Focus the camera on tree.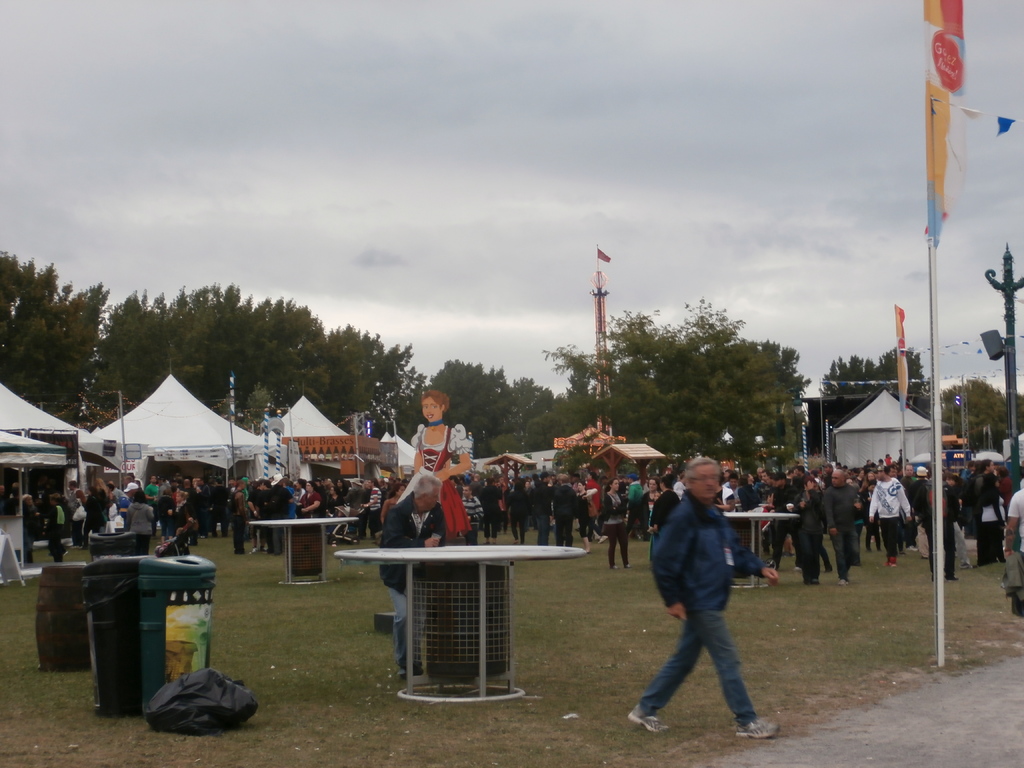
Focus region: l=394, t=349, r=523, b=457.
